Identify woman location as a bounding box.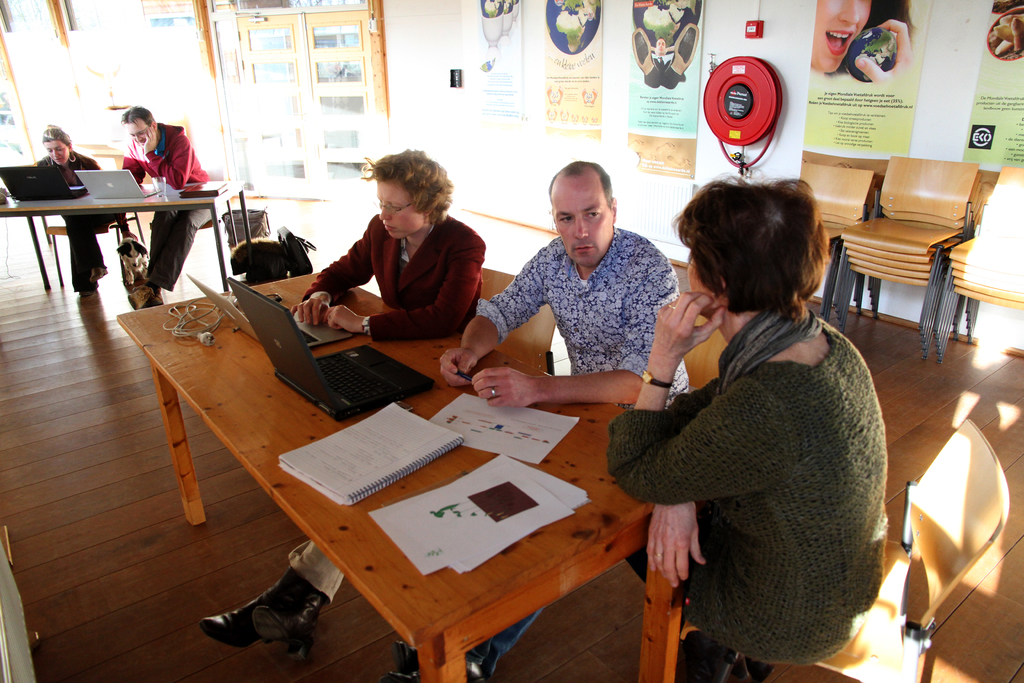
(614, 149, 902, 682).
